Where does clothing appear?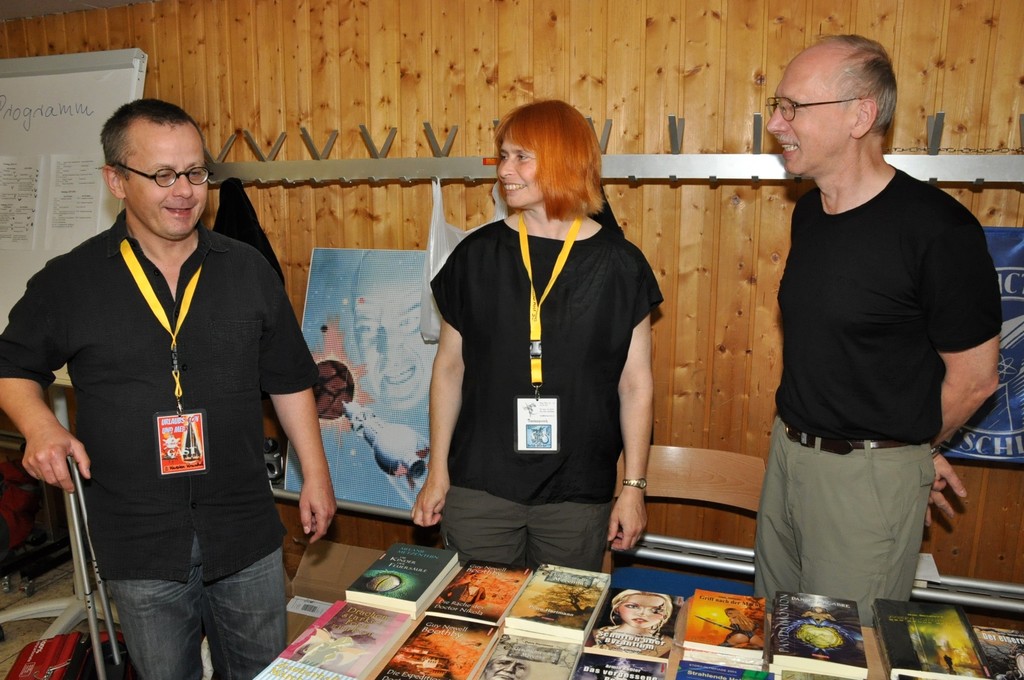
Appears at <region>0, 196, 318, 679</region>.
